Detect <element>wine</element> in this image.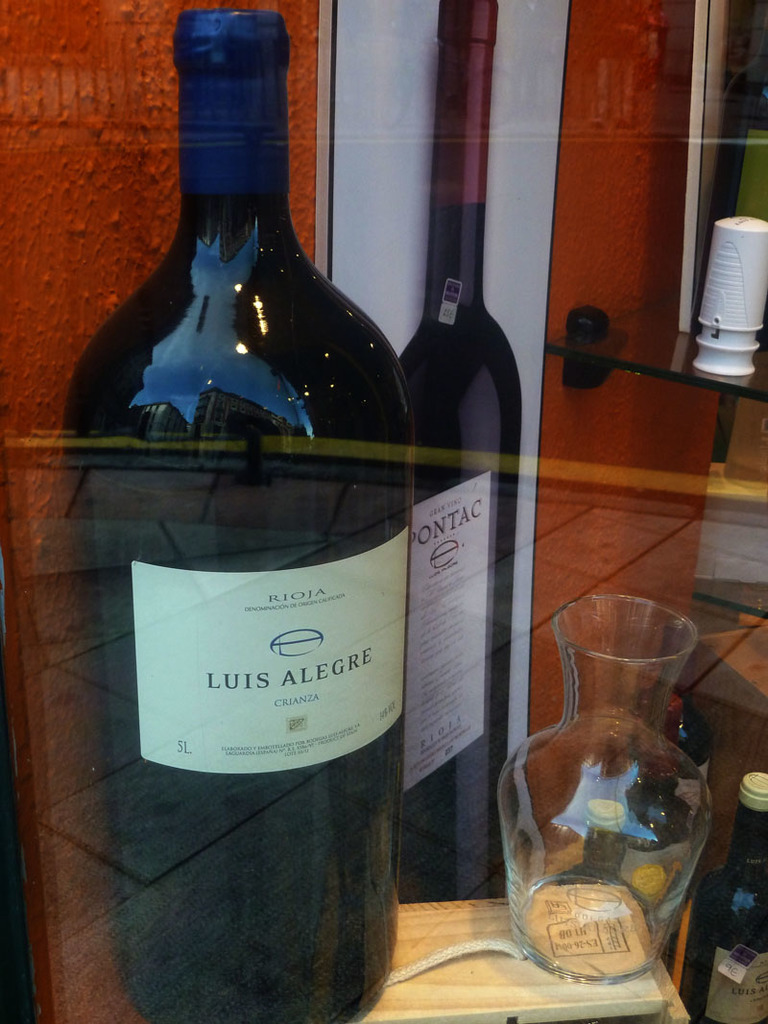
Detection: region(686, 774, 767, 1023).
